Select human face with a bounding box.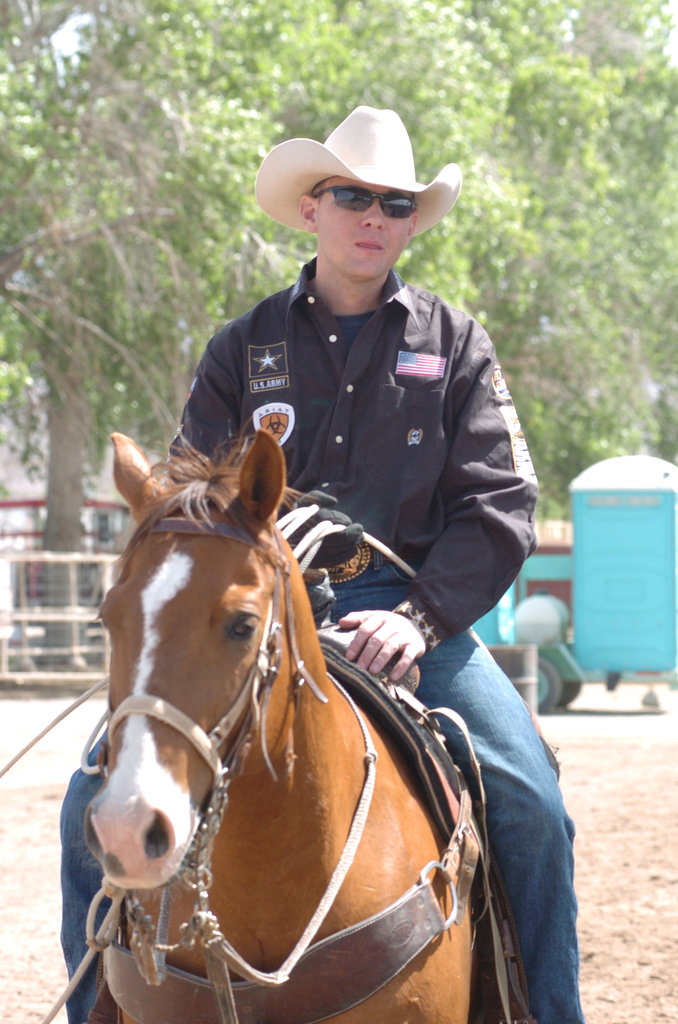
317,173,421,285.
